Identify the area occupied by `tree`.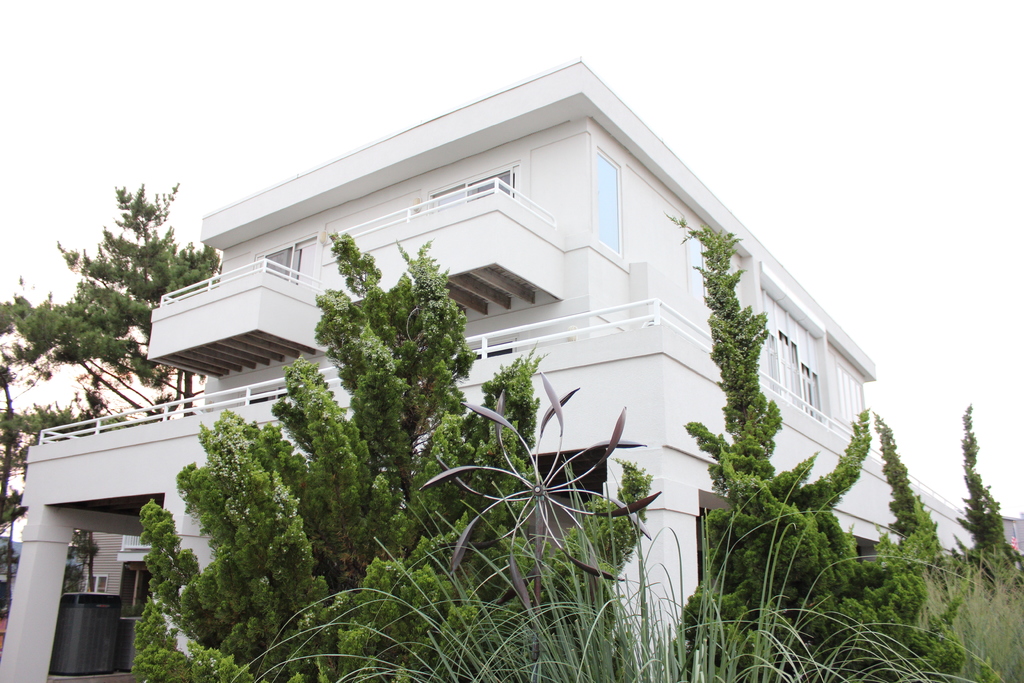
Area: 676,217,1020,682.
